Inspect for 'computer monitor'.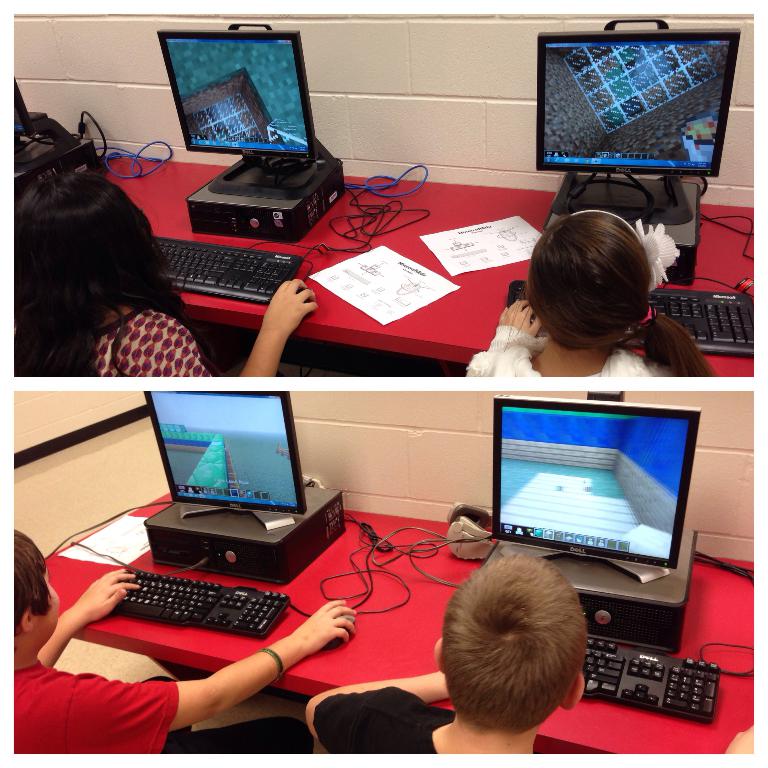
Inspection: {"left": 527, "top": 9, "right": 763, "bottom": 238}.
